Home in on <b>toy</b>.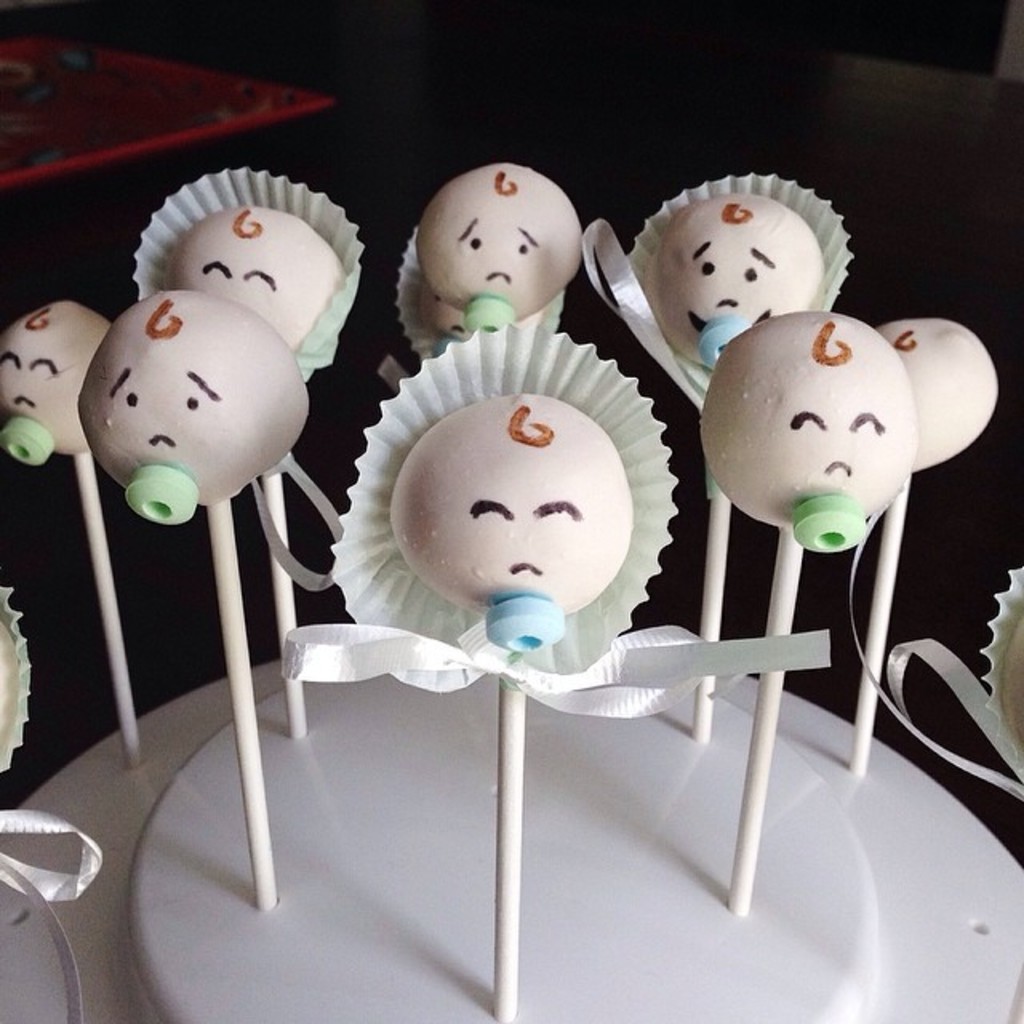
Homed in at {"left": 378, "top": 222, "right": 584, "bottom": 344}.
